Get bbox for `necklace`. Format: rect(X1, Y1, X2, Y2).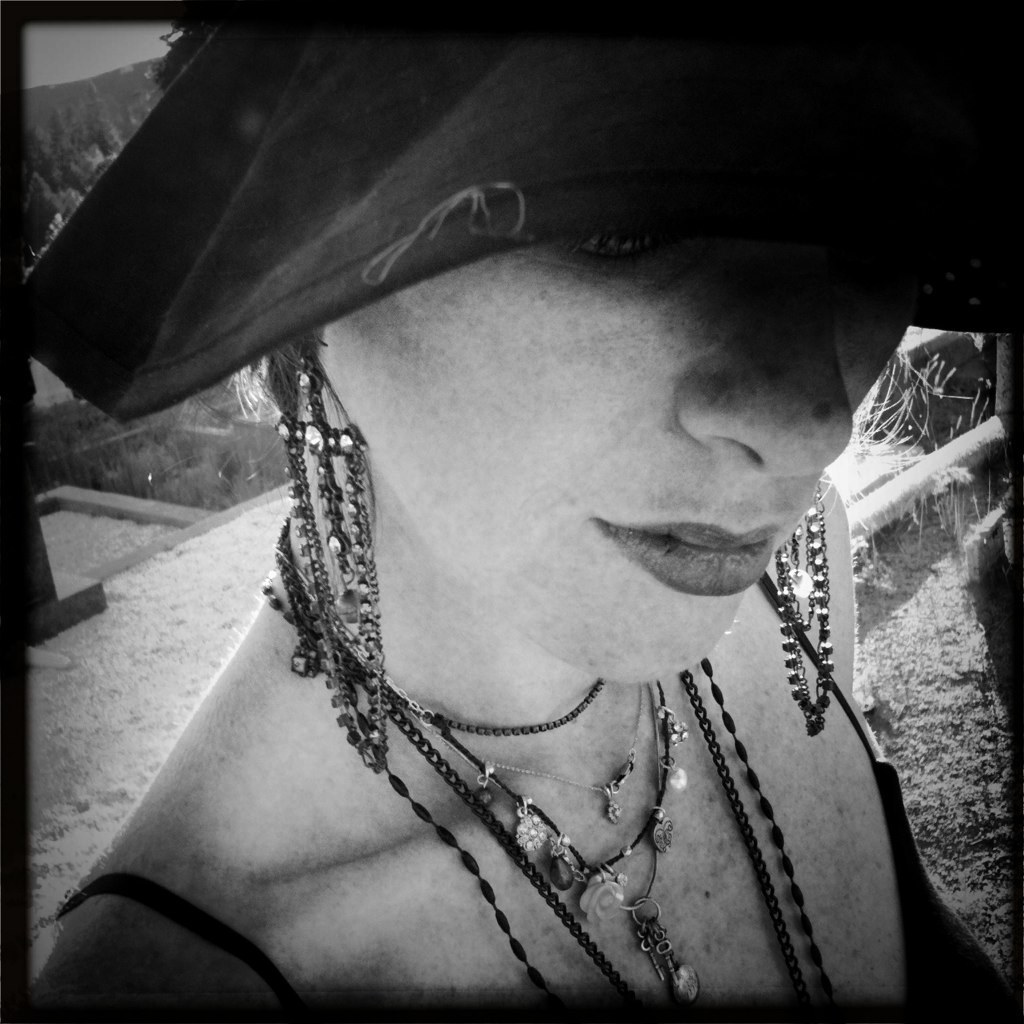
rect(264, 583, 810, 993).
